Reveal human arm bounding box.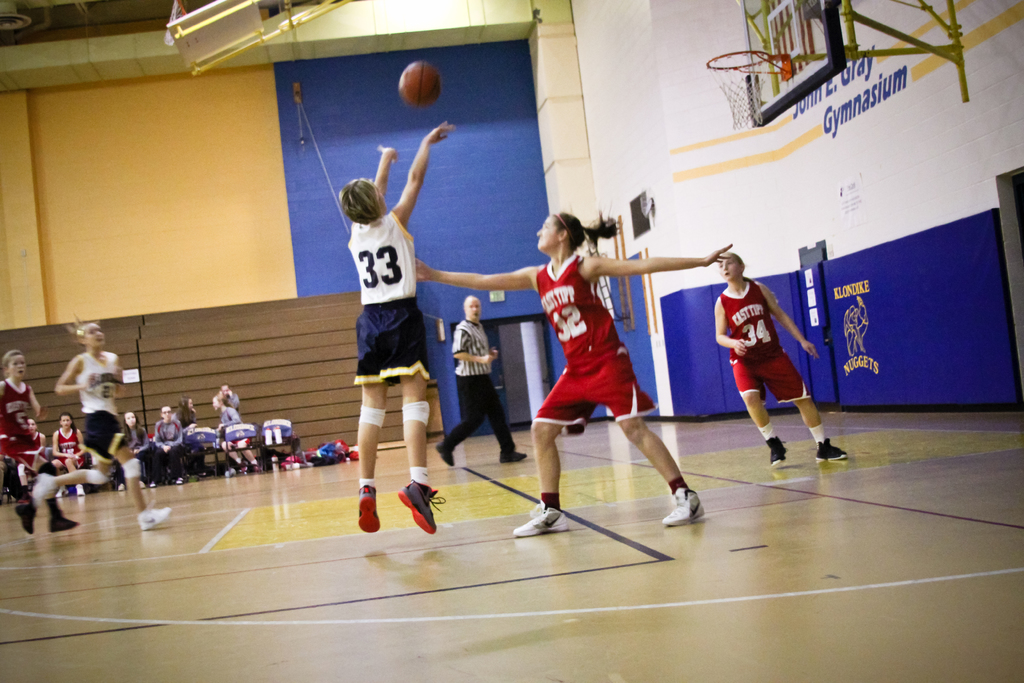
Revealed: <region>0, 402, 3, 429</region>.
